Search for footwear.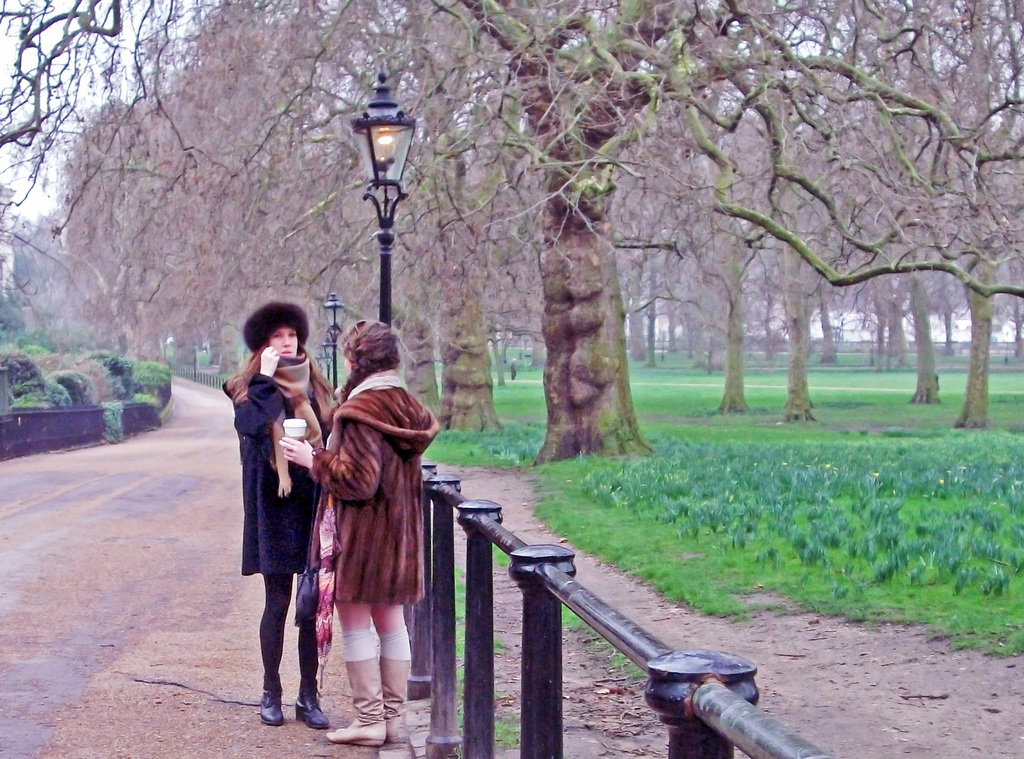
Found at (left=300, top=689, right=331, bottom=728).
